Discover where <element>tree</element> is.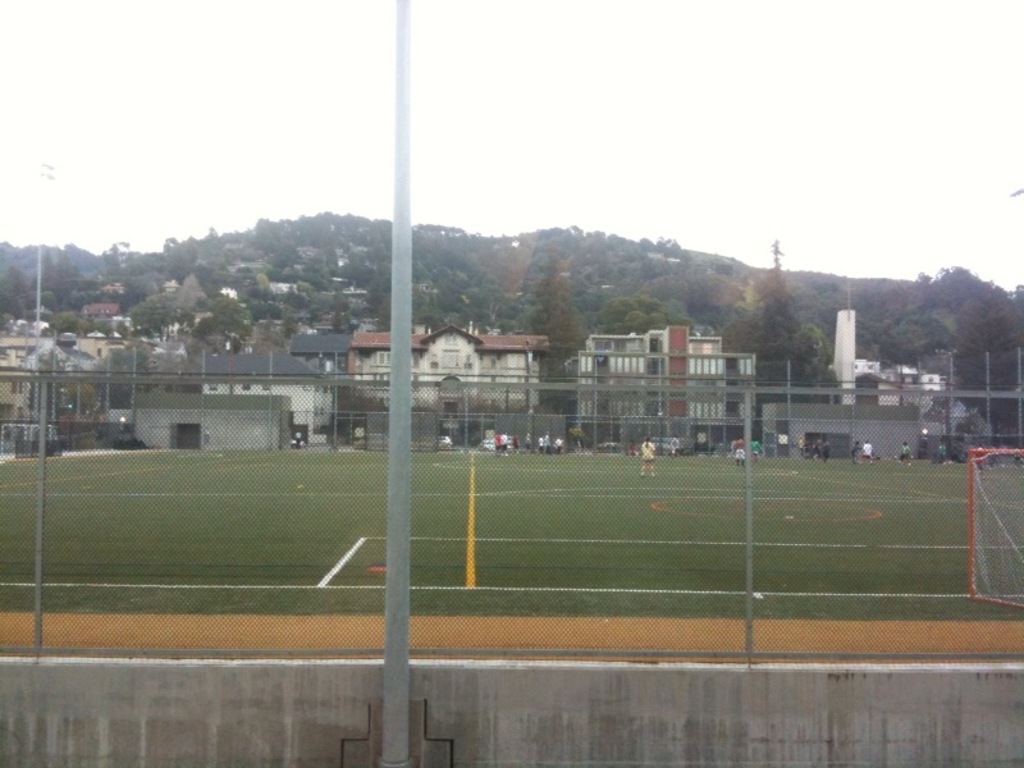
Discovered at bbox=(200, 311, 250, 332).
